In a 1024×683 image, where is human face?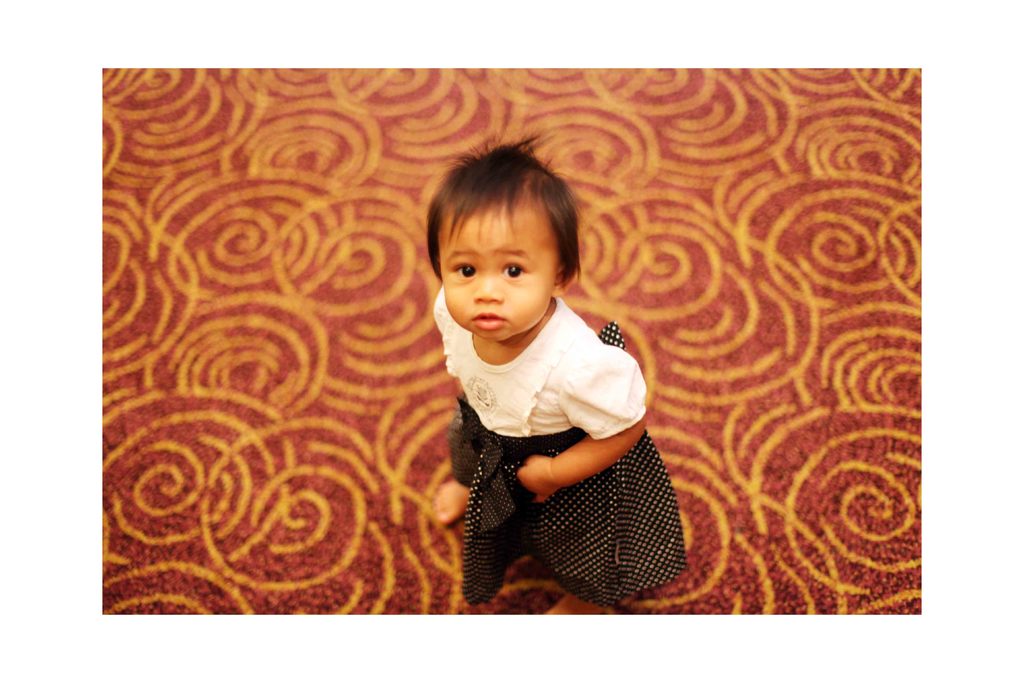
detection(436, 204, 556, 341).
